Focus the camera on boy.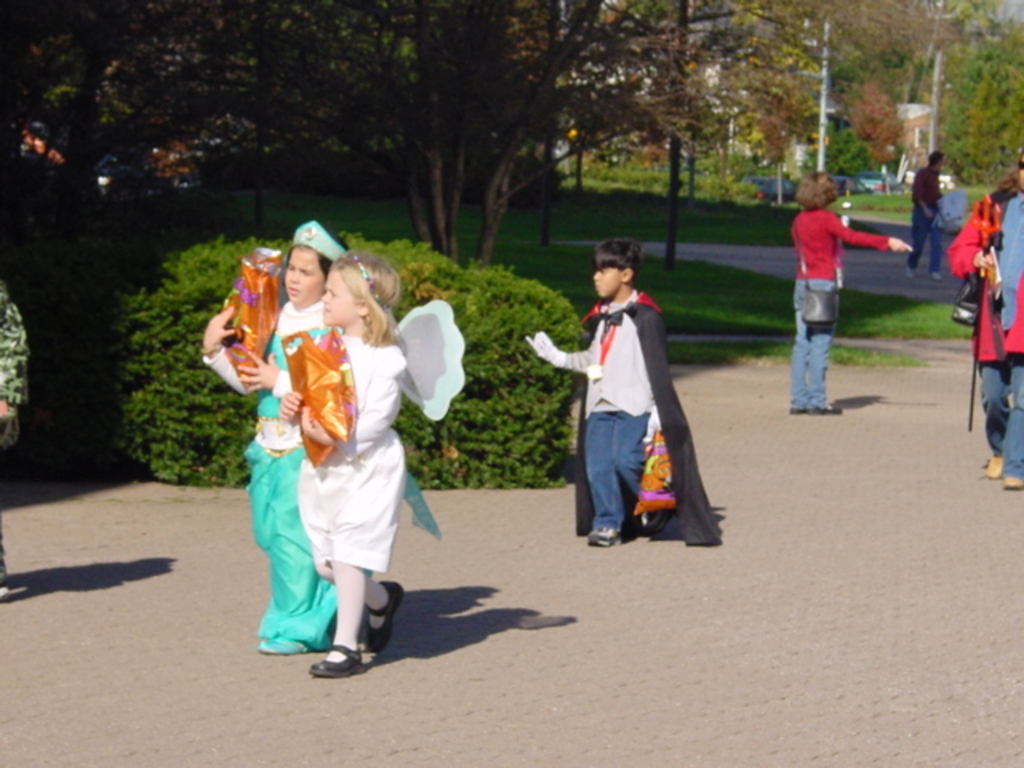
Focus region: bbox=[523, 235, 677, 550].
